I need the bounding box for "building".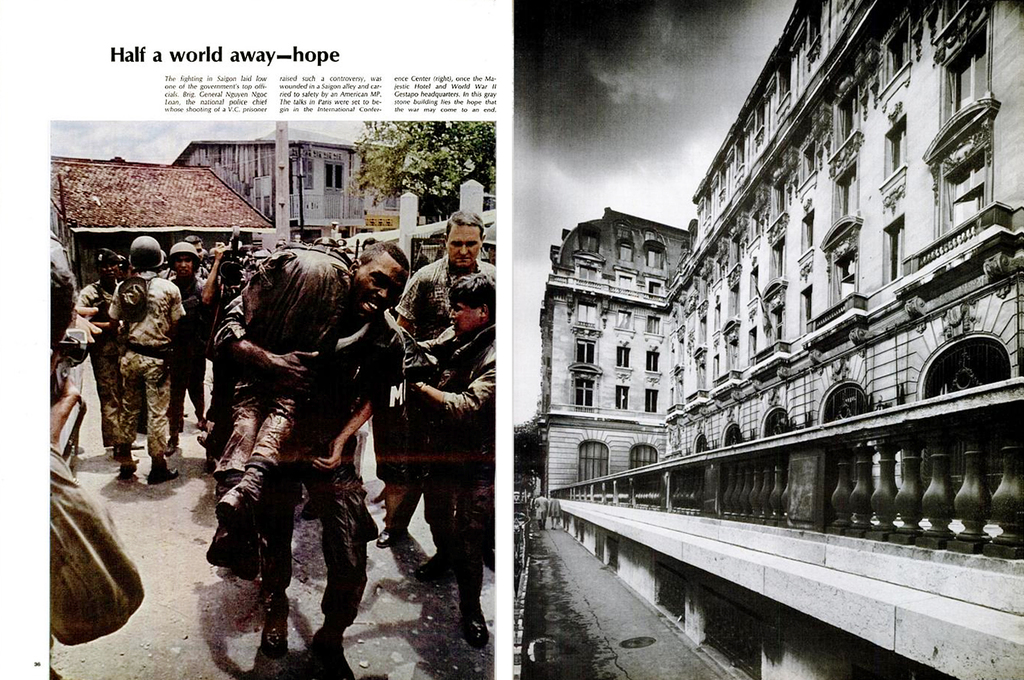
Here it is: <region>180, 122, 412, 251</region>.
